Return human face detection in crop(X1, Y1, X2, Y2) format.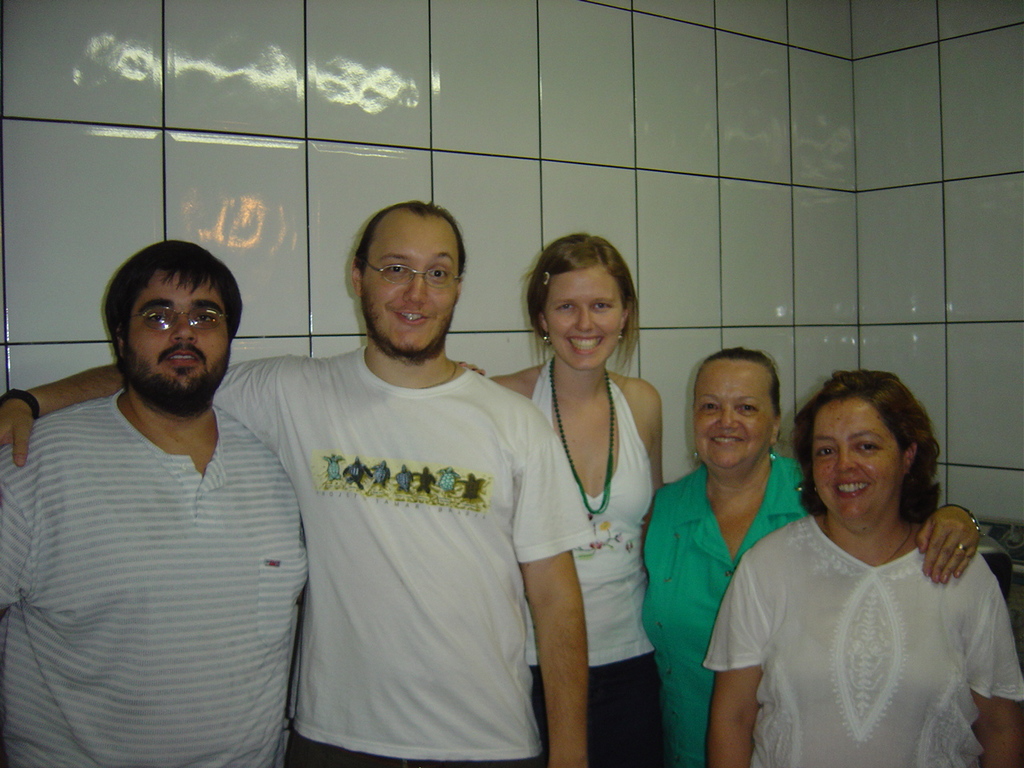
crop(694, 366, 778, 474).
